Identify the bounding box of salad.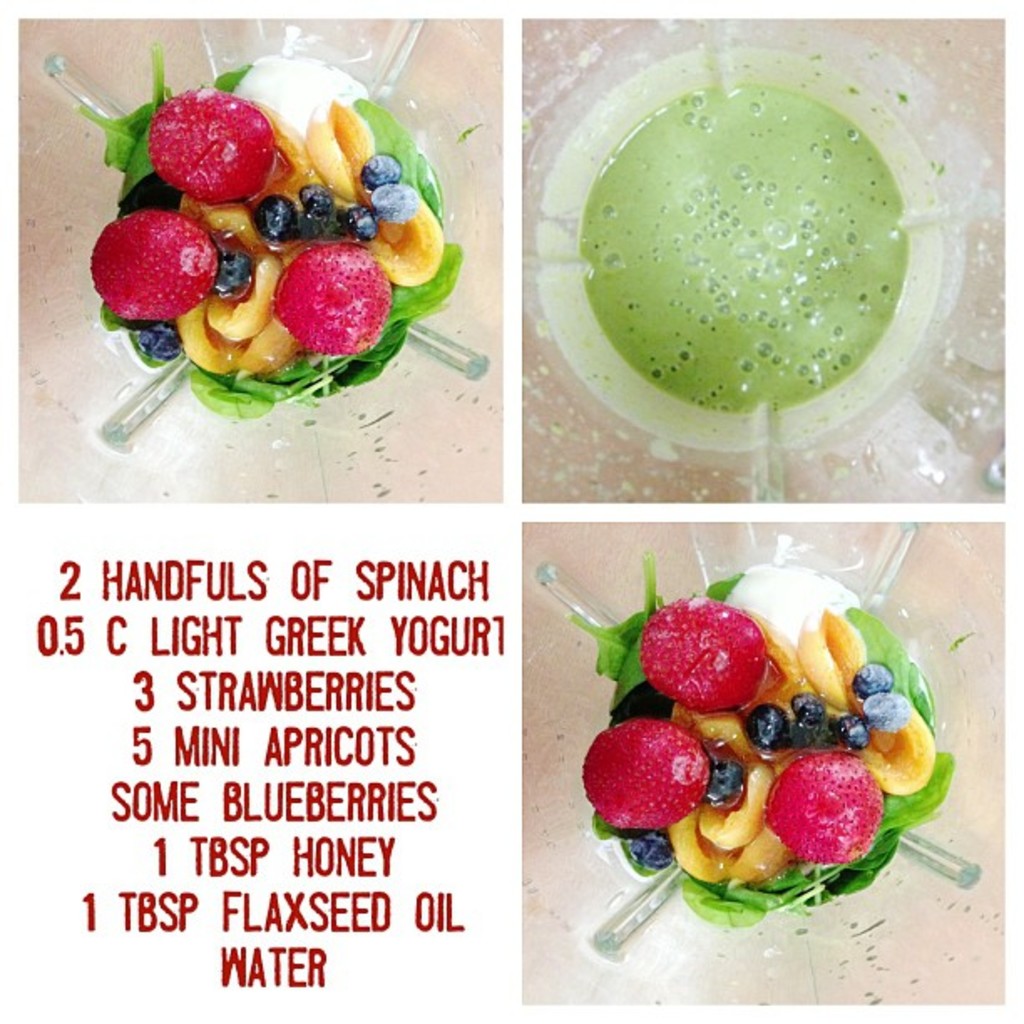
[x1=566, y1=556, x2=949, y2=939].
